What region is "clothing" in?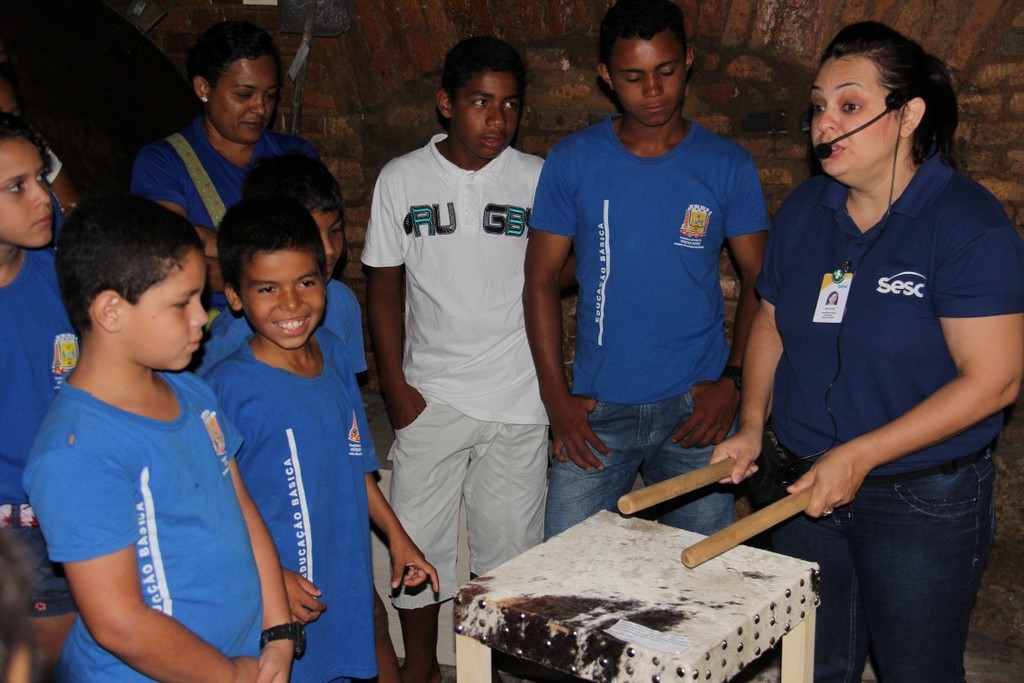
365/86/562/614.
